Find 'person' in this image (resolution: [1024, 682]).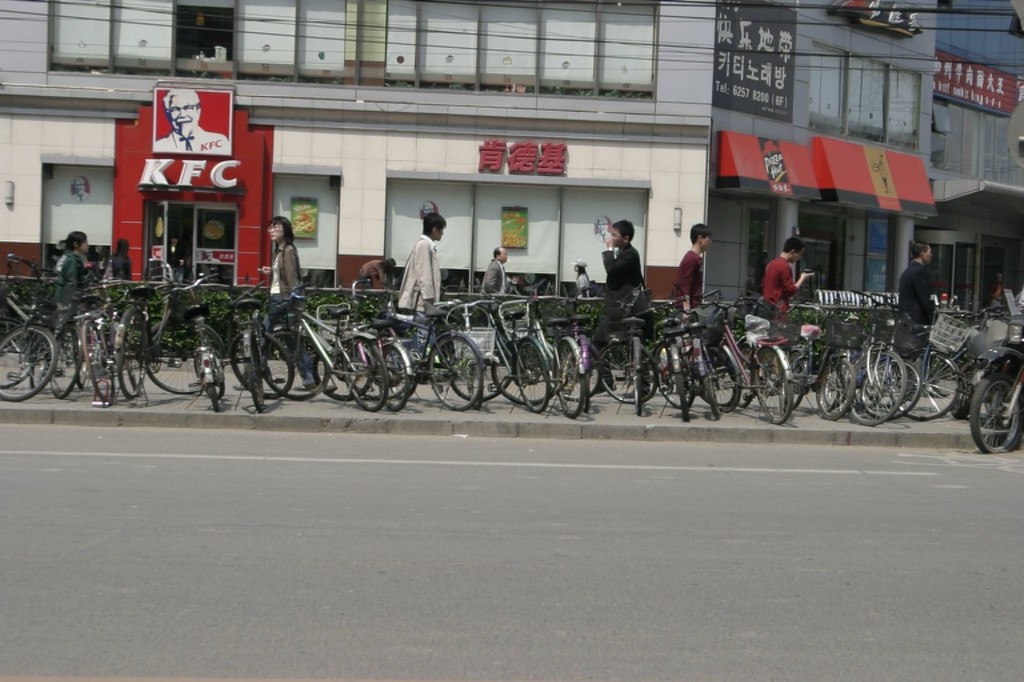
box(227, 218, 326, 390).
